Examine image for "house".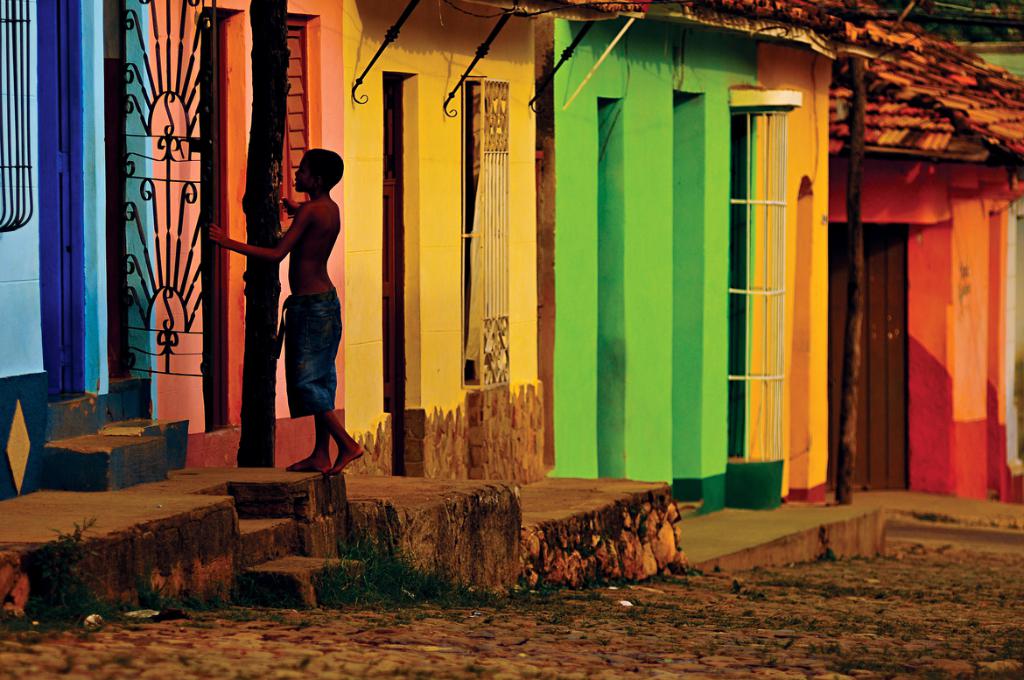
Examination result: [146, 0, 353, 457].
